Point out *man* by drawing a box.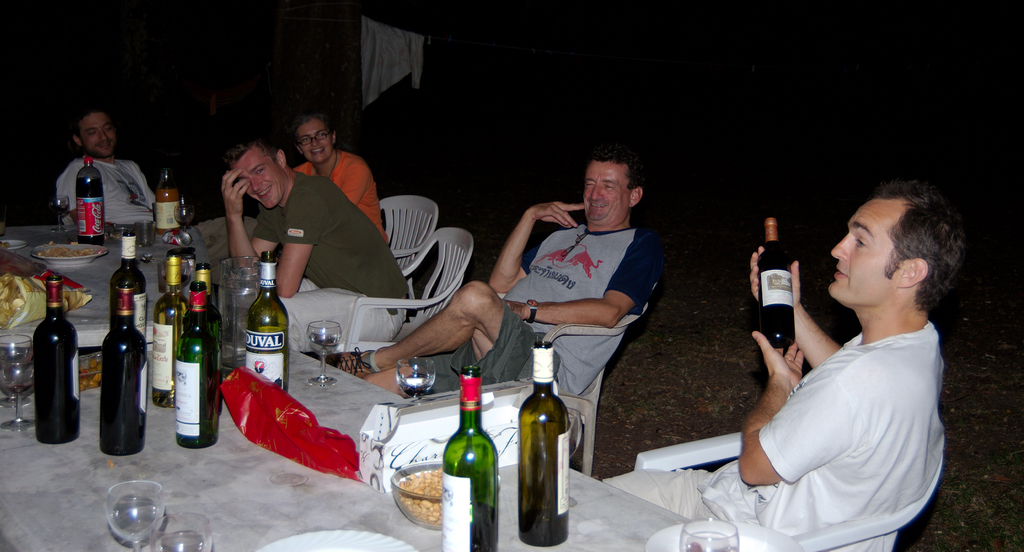
(45, 116, 153, 245).
